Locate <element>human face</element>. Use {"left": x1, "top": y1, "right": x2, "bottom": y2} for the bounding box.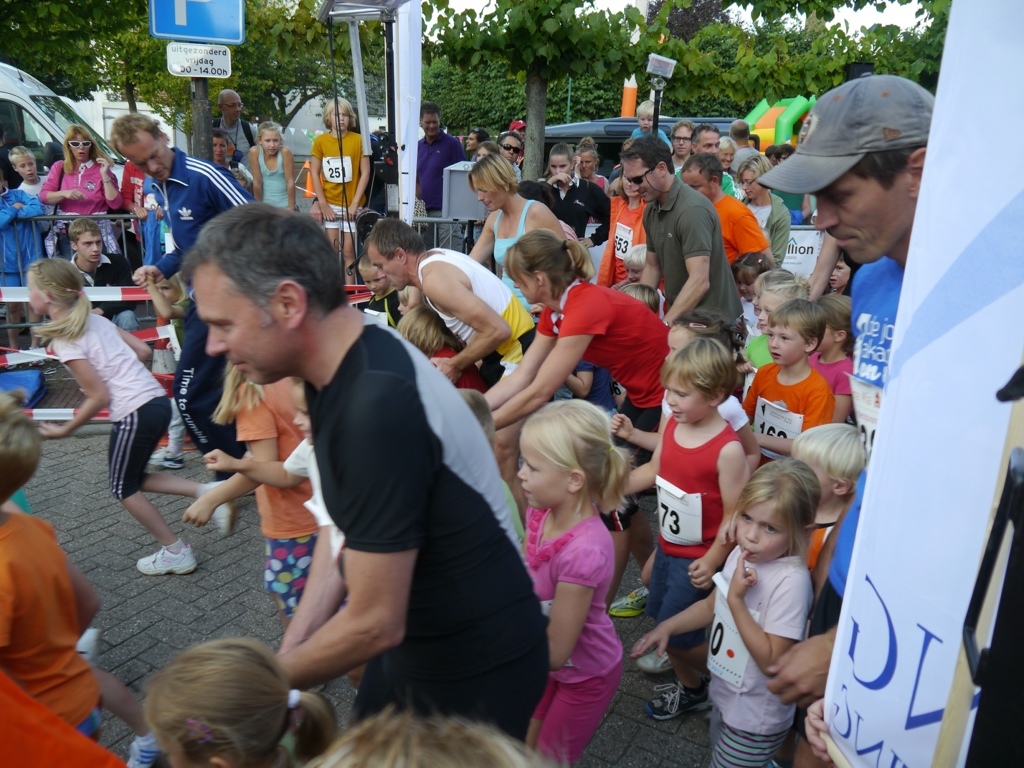
{"left": 628, "top": 154, "right": 661, "bottom": 200}.
